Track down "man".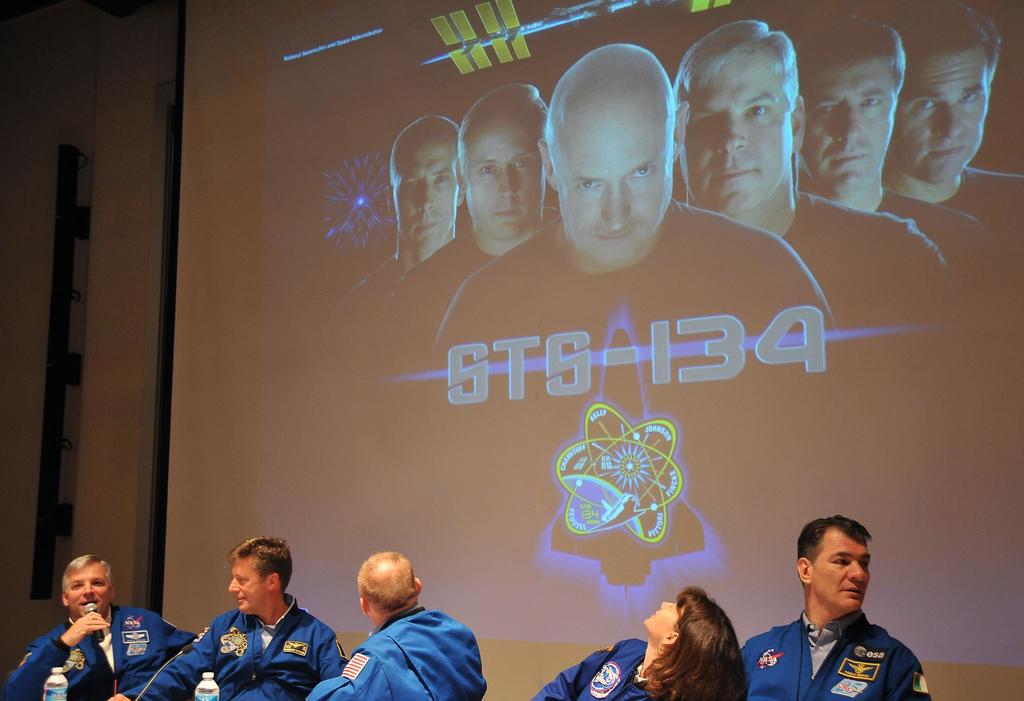
Tracked to (881, 8, 1023, 257).
